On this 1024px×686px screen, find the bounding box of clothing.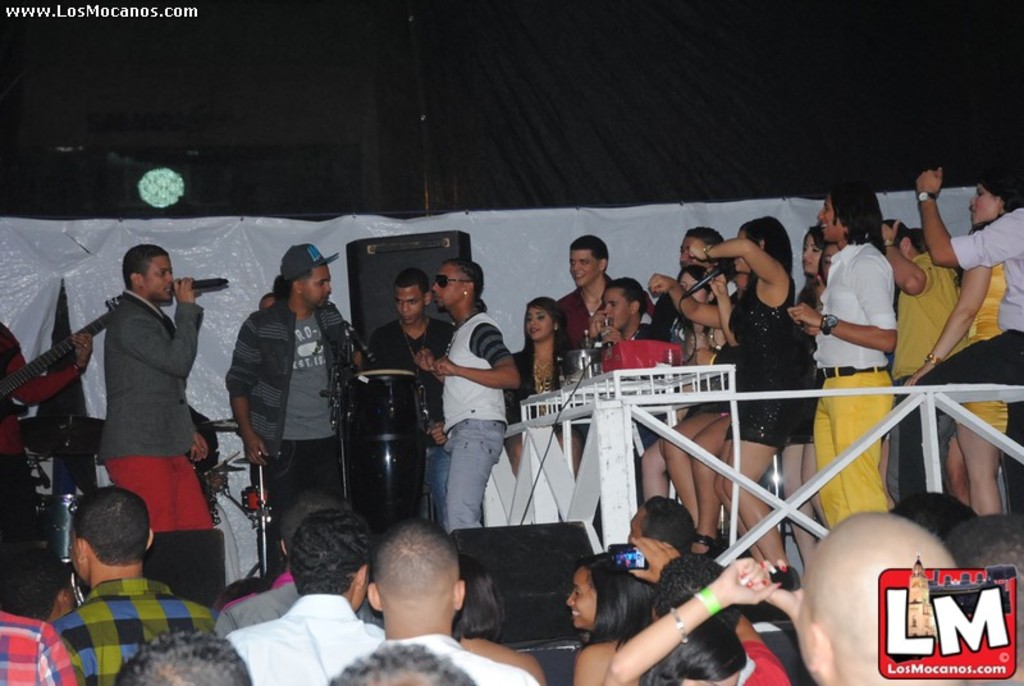
Bounding box: select_region(443, 312, 517, 531).
